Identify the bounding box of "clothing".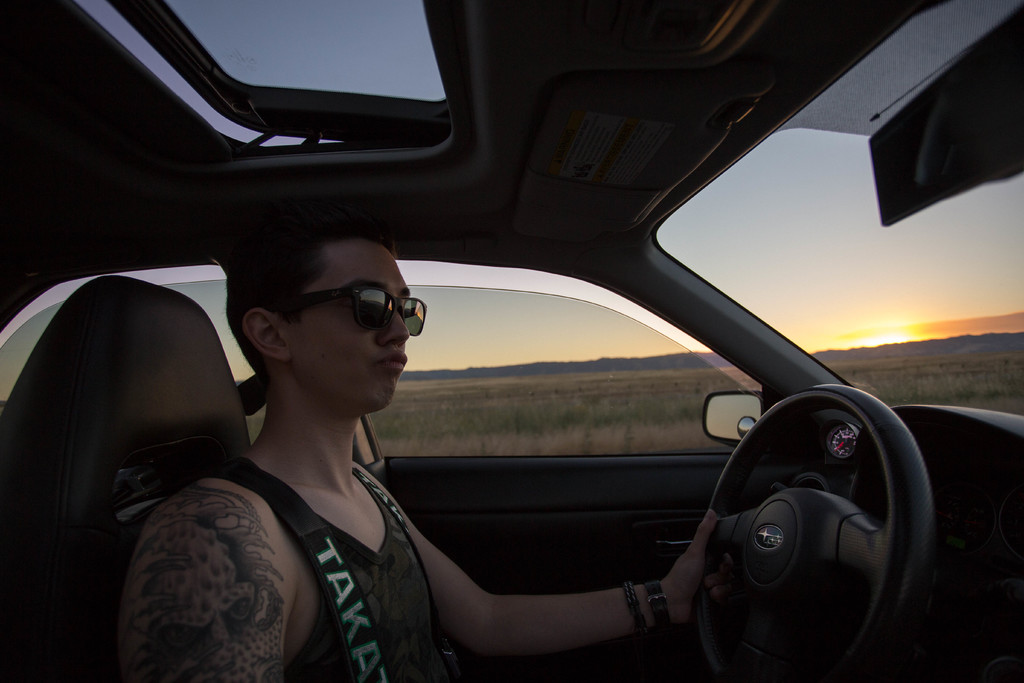
{"x1": 196, "y1": 457, "x2": 463, "y2": 682}.
